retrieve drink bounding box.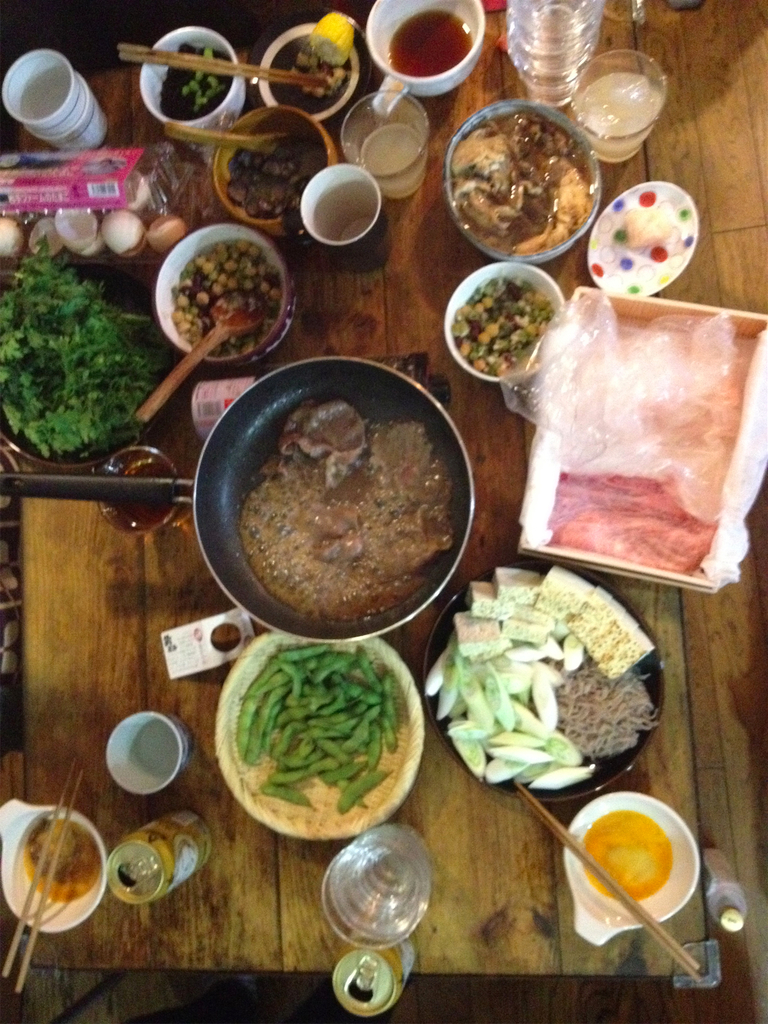
Bounding box: x1=321, y1=819, x2=438, y2=958.
